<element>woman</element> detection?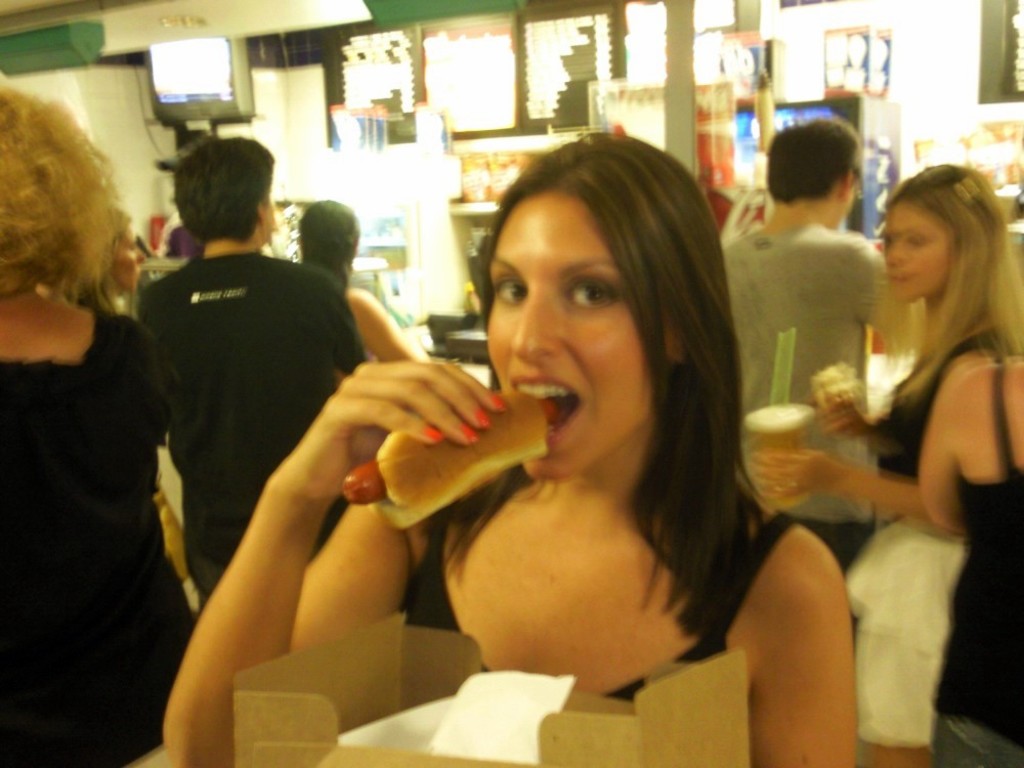
[left=800, top=142, right=1020, bottom=752]
